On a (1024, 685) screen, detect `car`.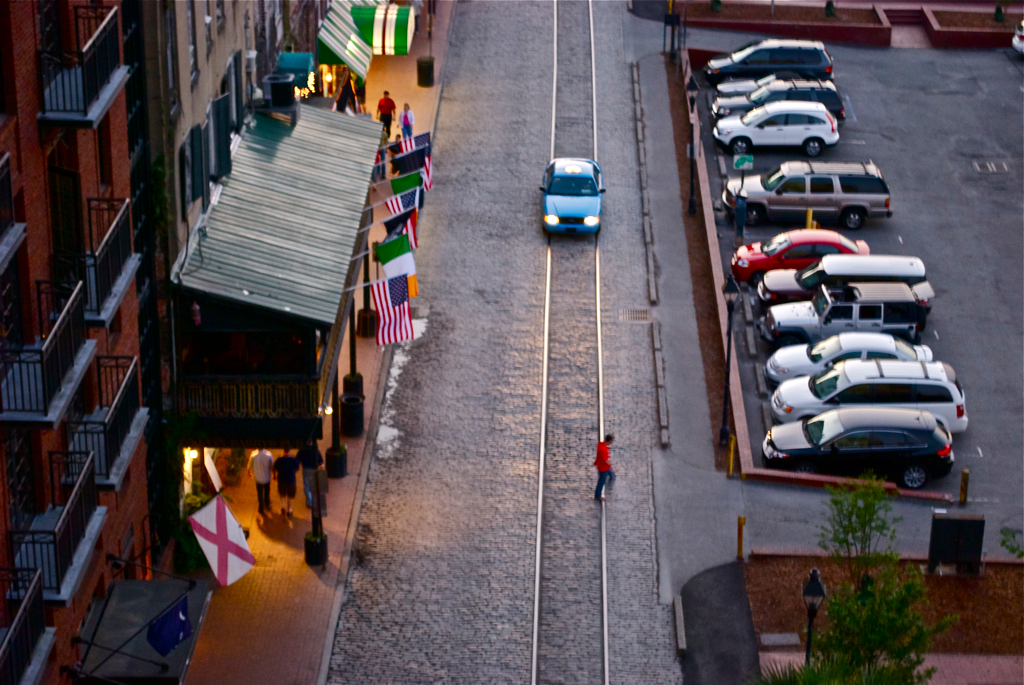
(532, 154, 617, 228).
